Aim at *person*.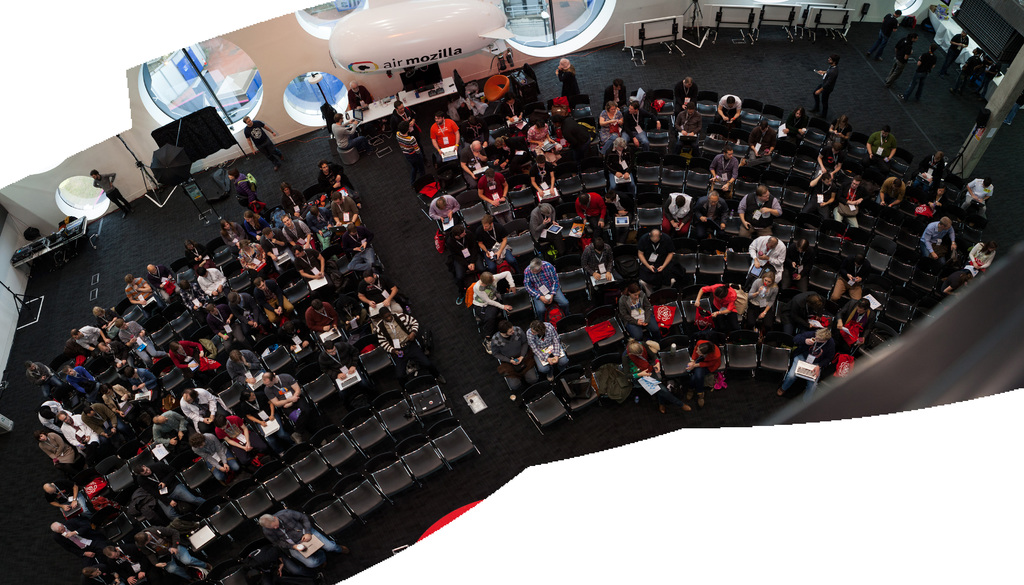
Aimed at BBox(264, 371, 313, 426).
